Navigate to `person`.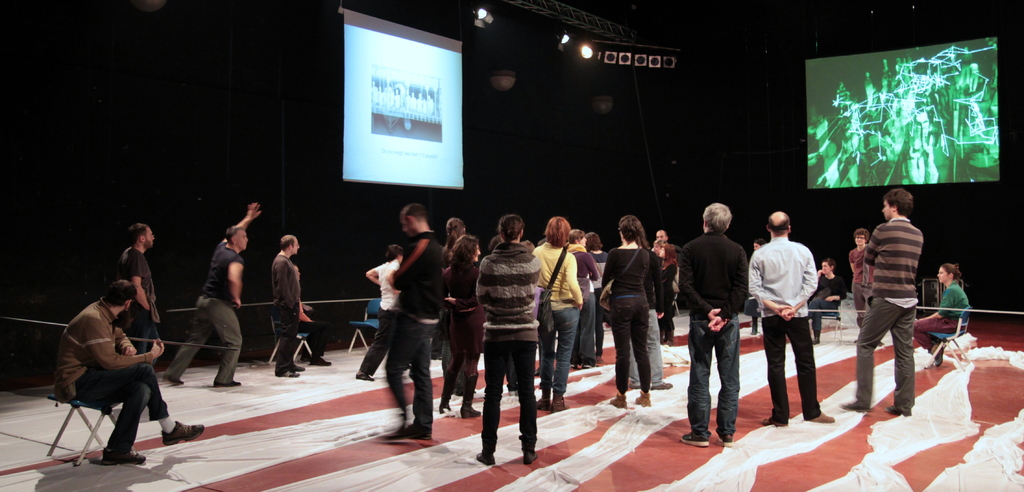
Navigation target: 850,227,884,347.
